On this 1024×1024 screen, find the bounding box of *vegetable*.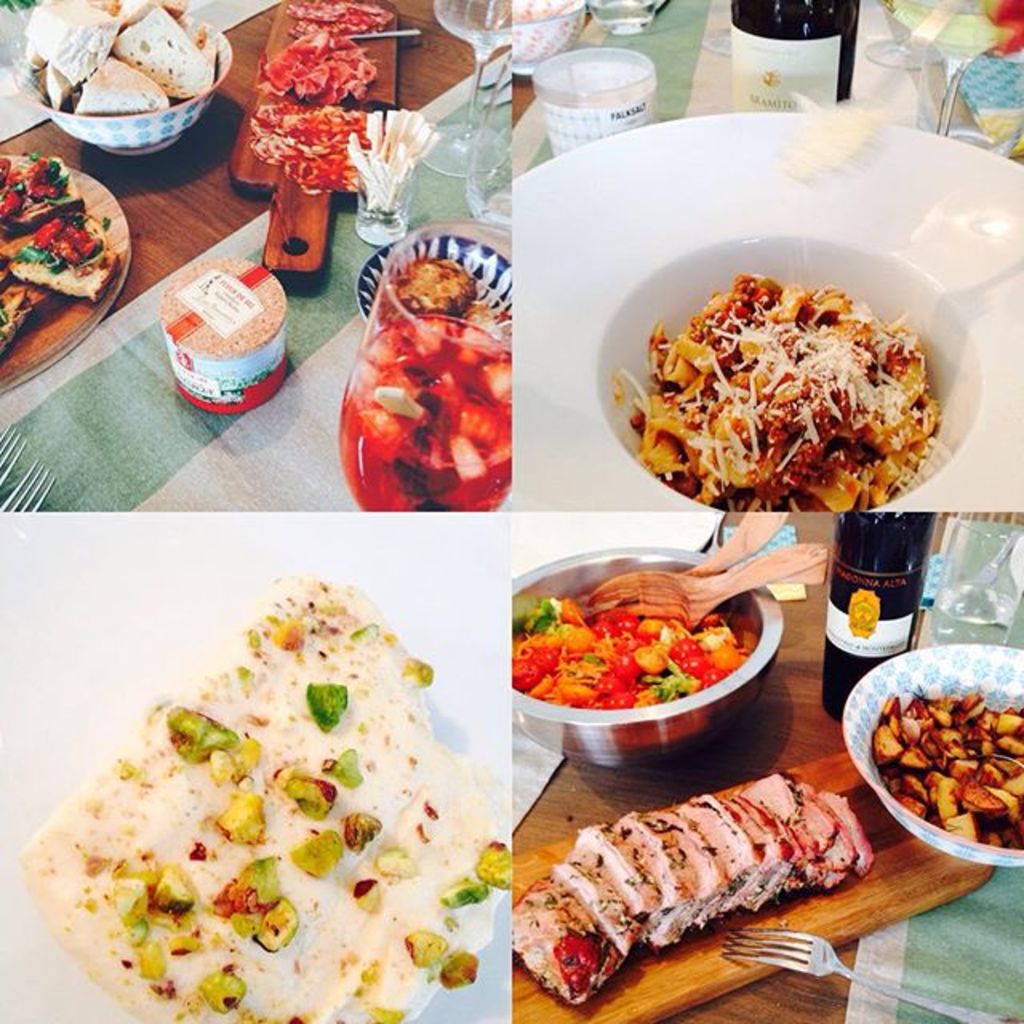
Bounding box: 338:752:362:782.
